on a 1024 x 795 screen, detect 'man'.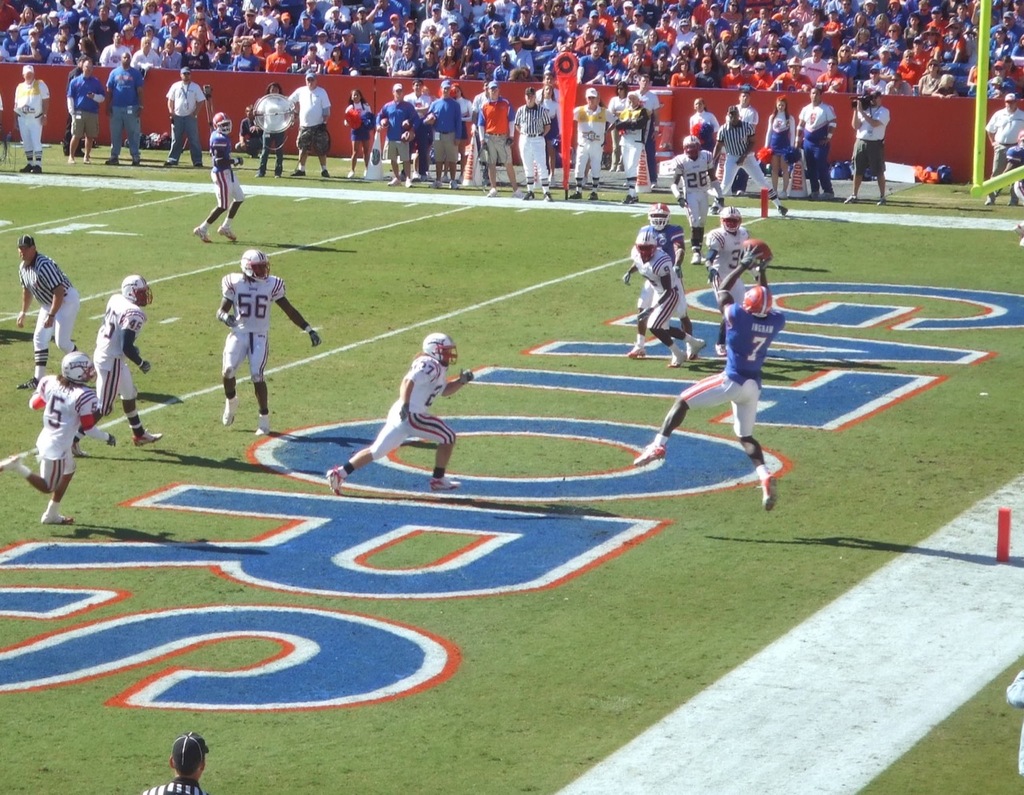
bbox=(706, 105, 789, 211).
